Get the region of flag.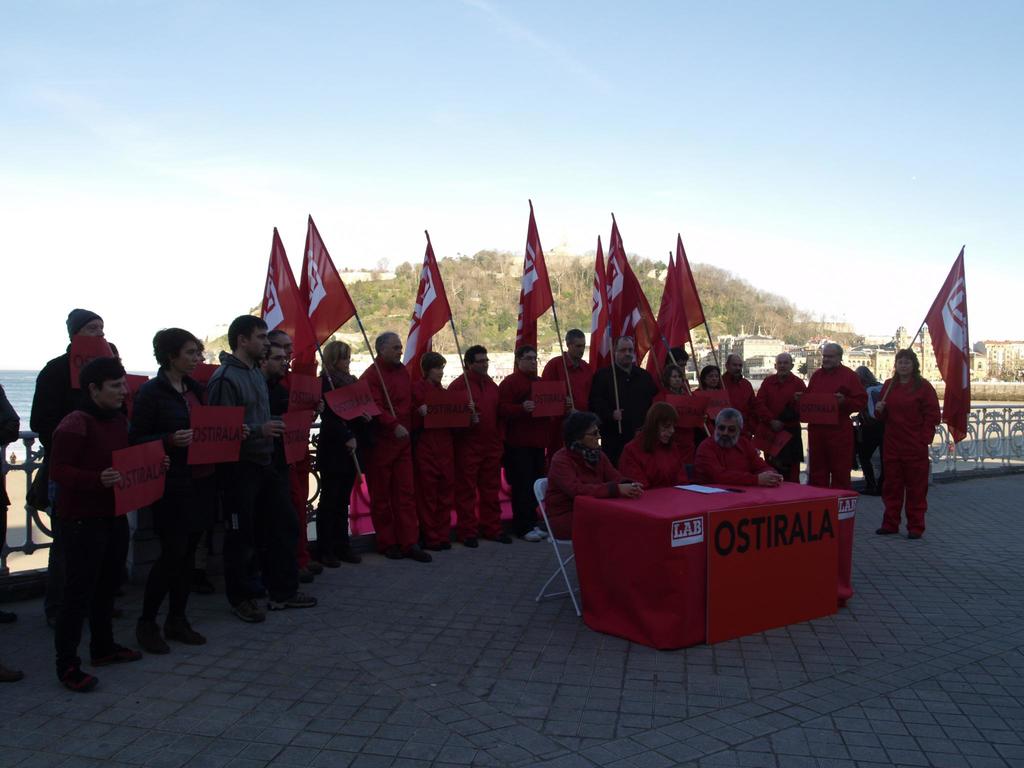
607, 213, 644, 347.
